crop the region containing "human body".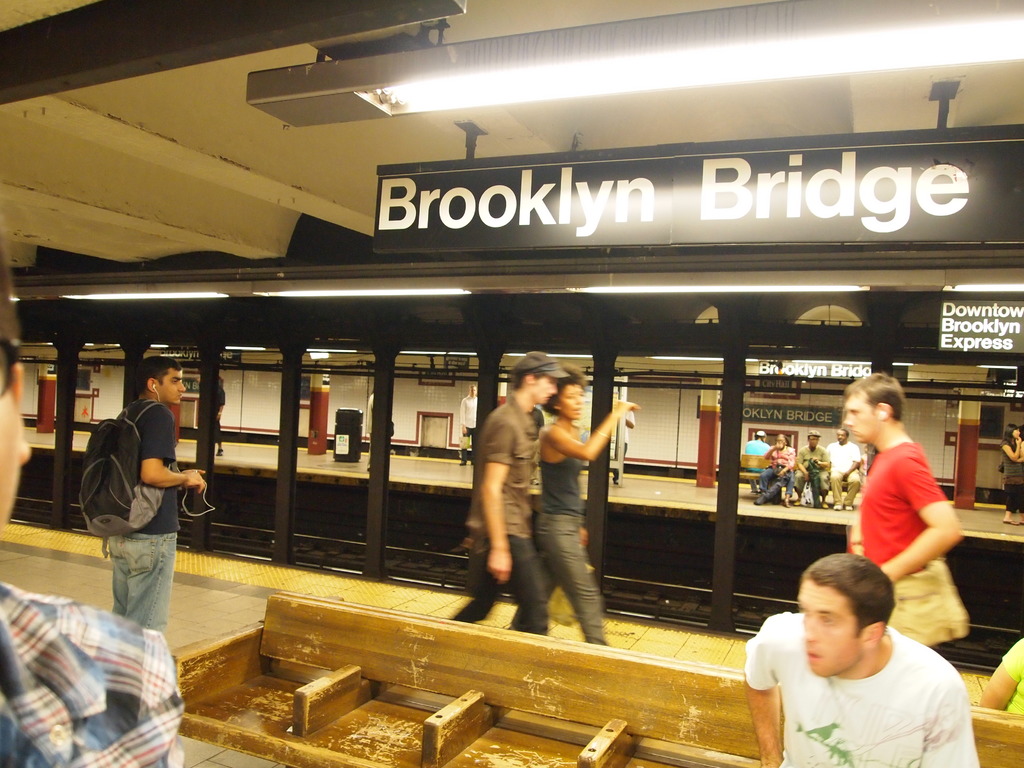
Crop region: [left=762, top=442, right=792, bottom=507].
